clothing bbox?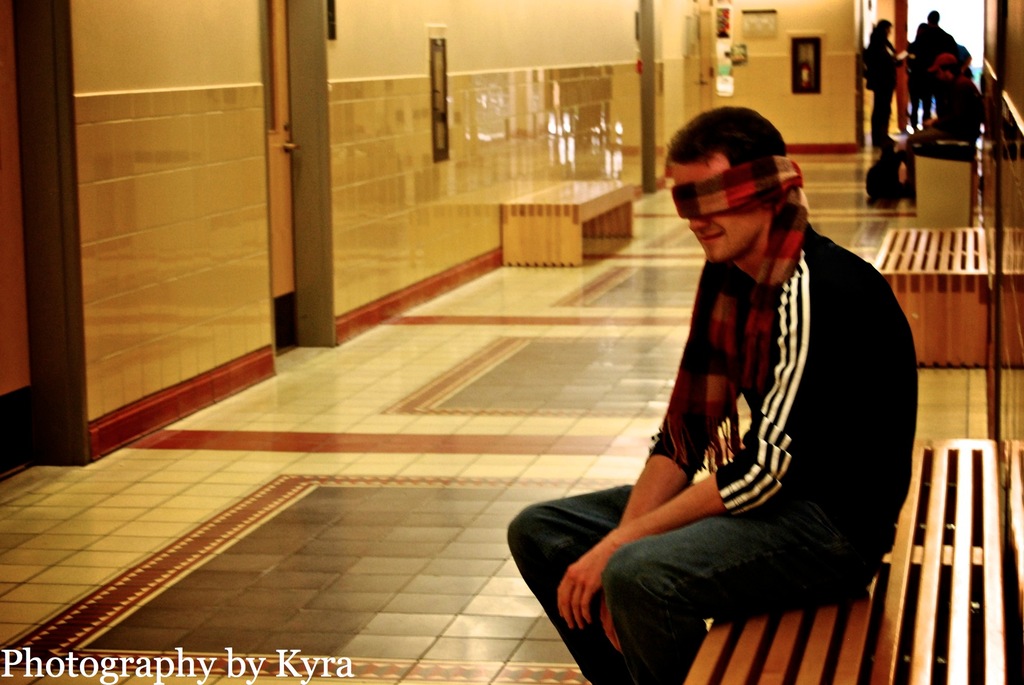
bbox=(915, 19, 952, 129)
